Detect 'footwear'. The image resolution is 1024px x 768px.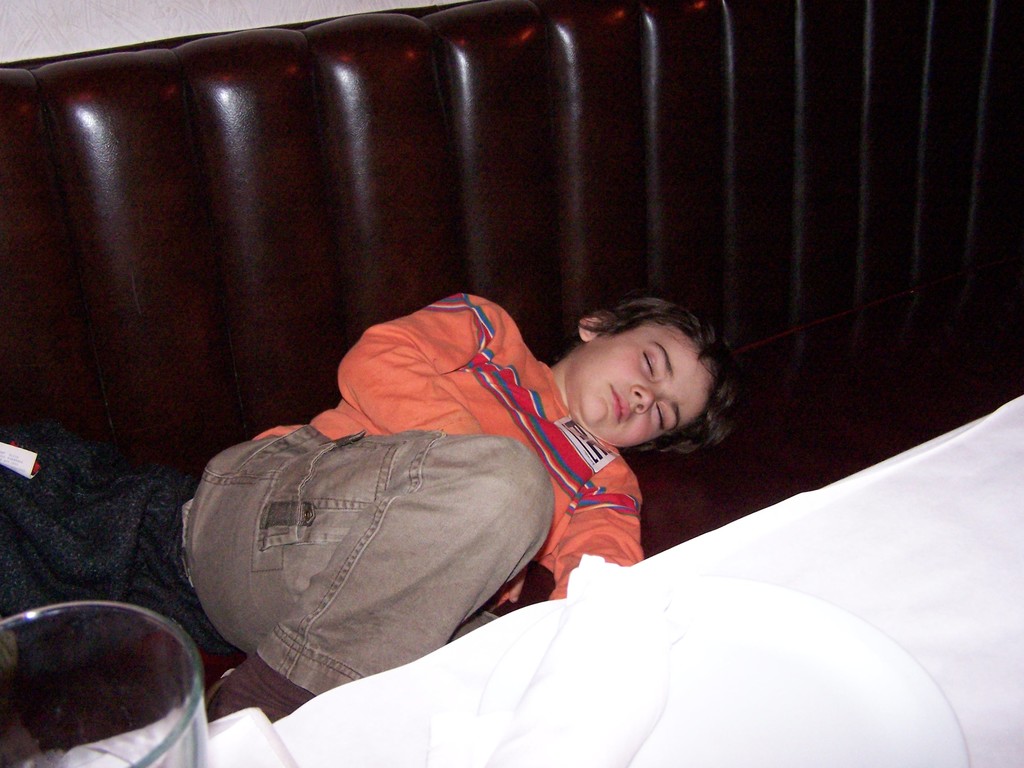
BBox(209, 637, 278, 732).
